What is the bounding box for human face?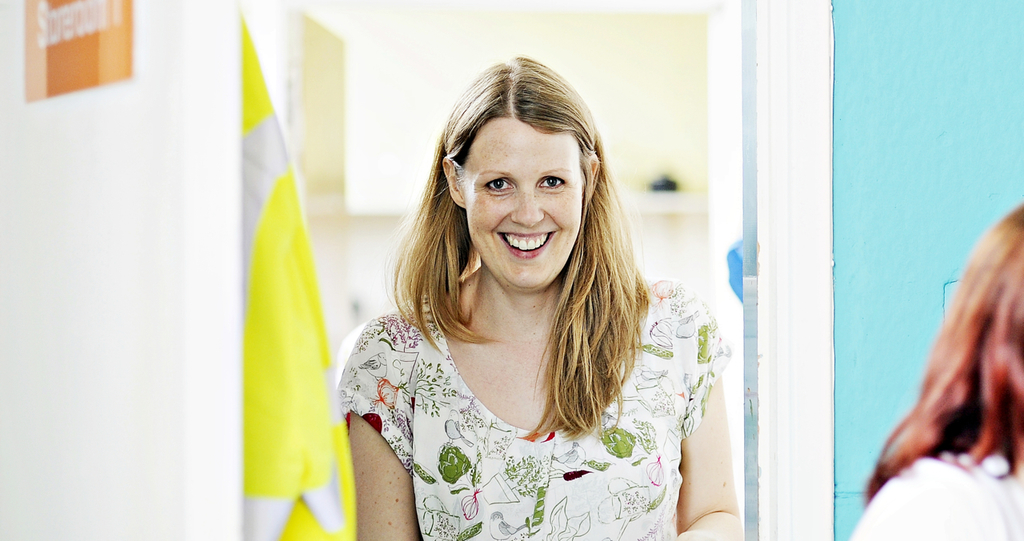
crop(462, 109, 586, 291).
